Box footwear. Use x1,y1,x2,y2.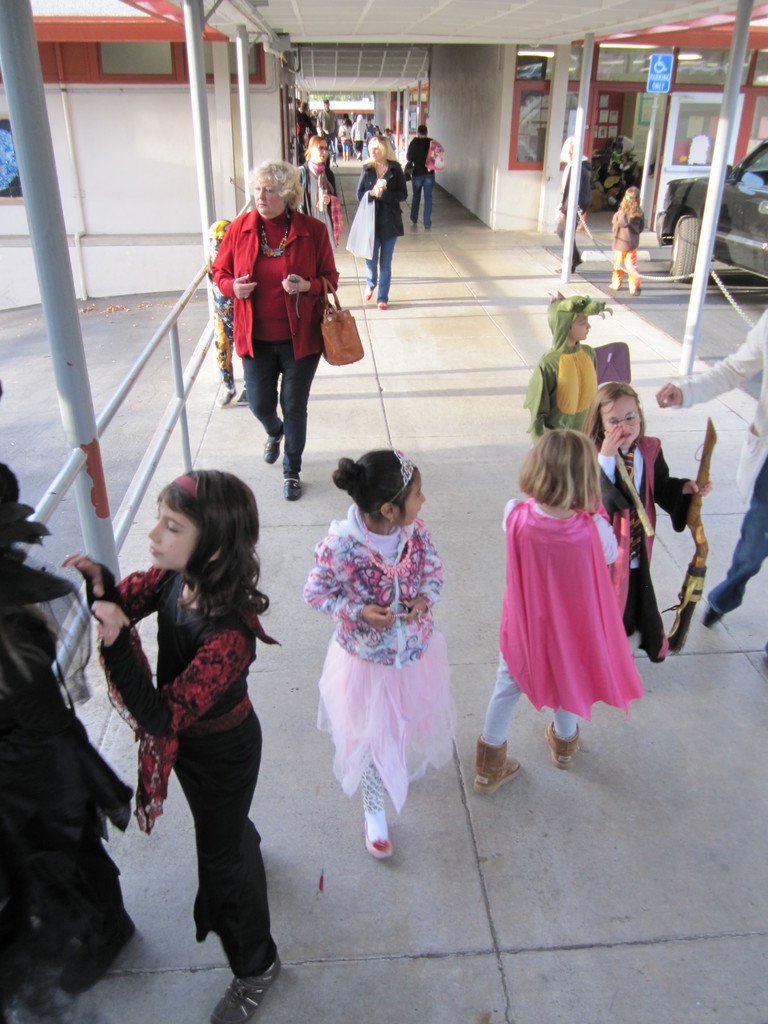
698,609,723,625.
